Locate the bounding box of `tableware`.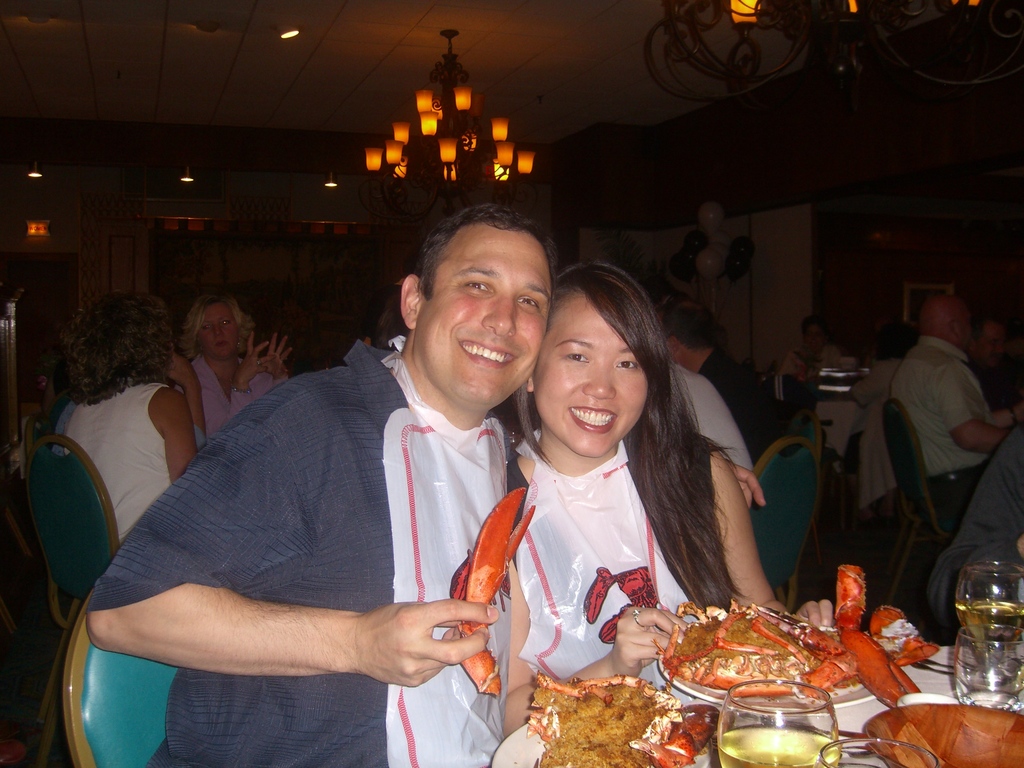
Bounding box: 957, 622, 1023, 708.
